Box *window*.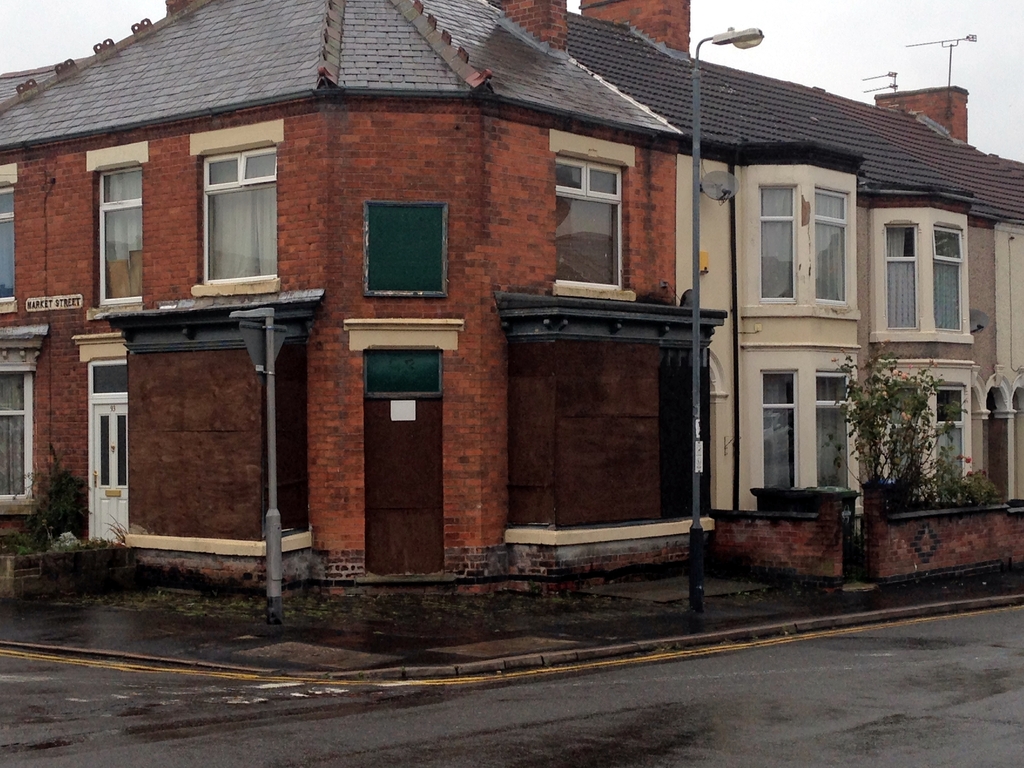
Rect(0, 320, 42, 512).
